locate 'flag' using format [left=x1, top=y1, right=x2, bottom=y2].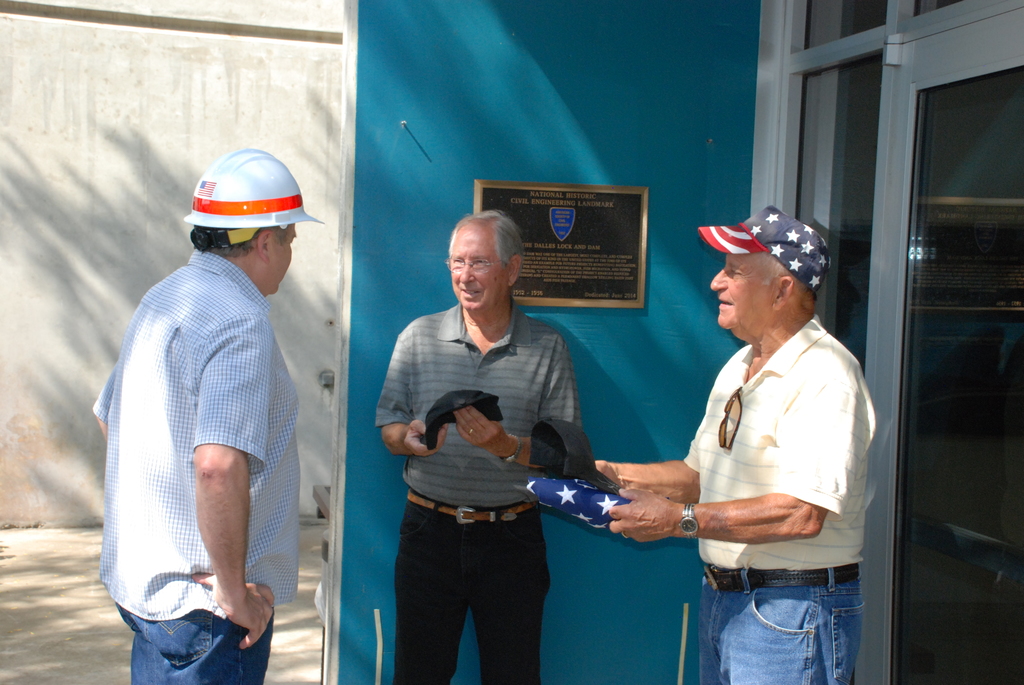
[left=693, top=201, right=832, bottom=293].
